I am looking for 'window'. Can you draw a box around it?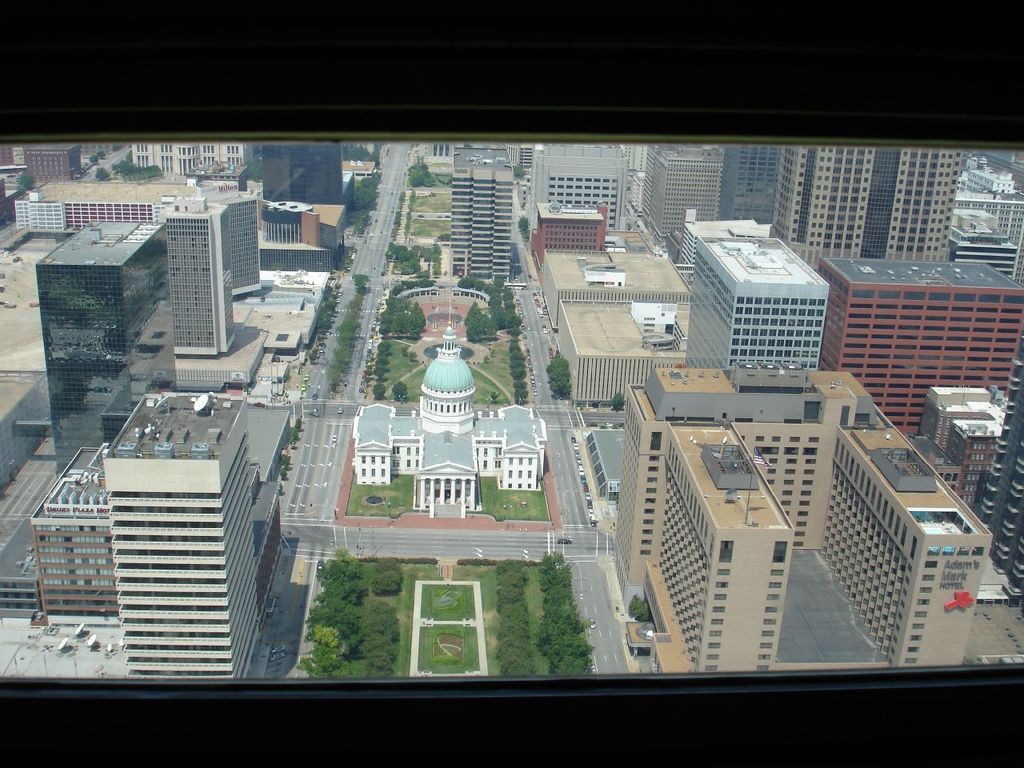
Sure, the bounding box is detection(646, 486, 654, 494).
